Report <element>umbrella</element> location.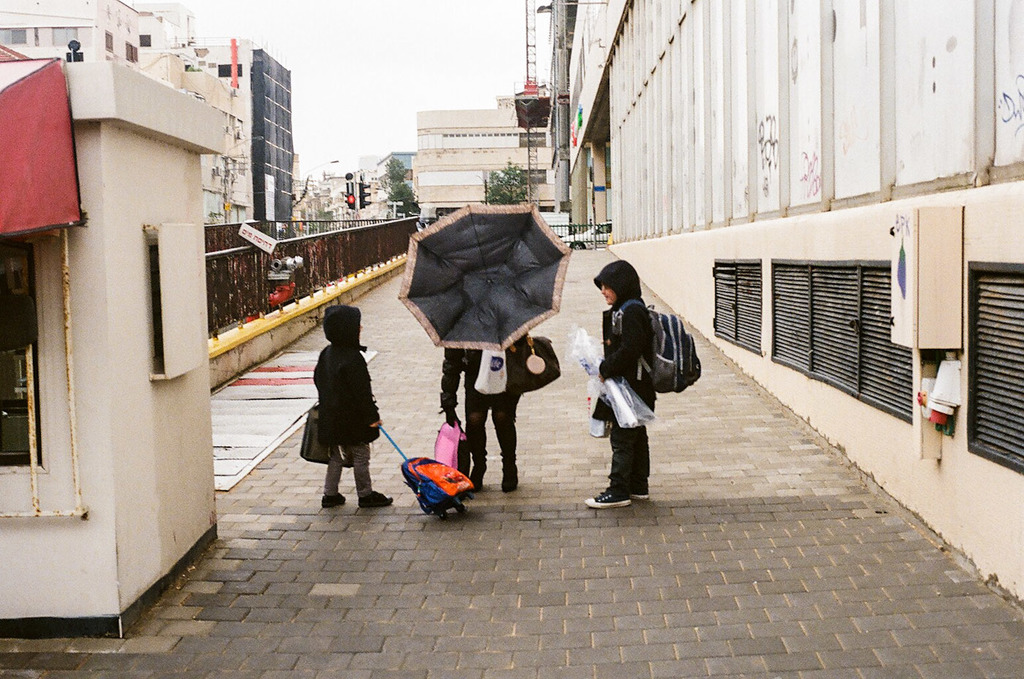
Report: x1=388, y1=198, x2=584, y2=359.
